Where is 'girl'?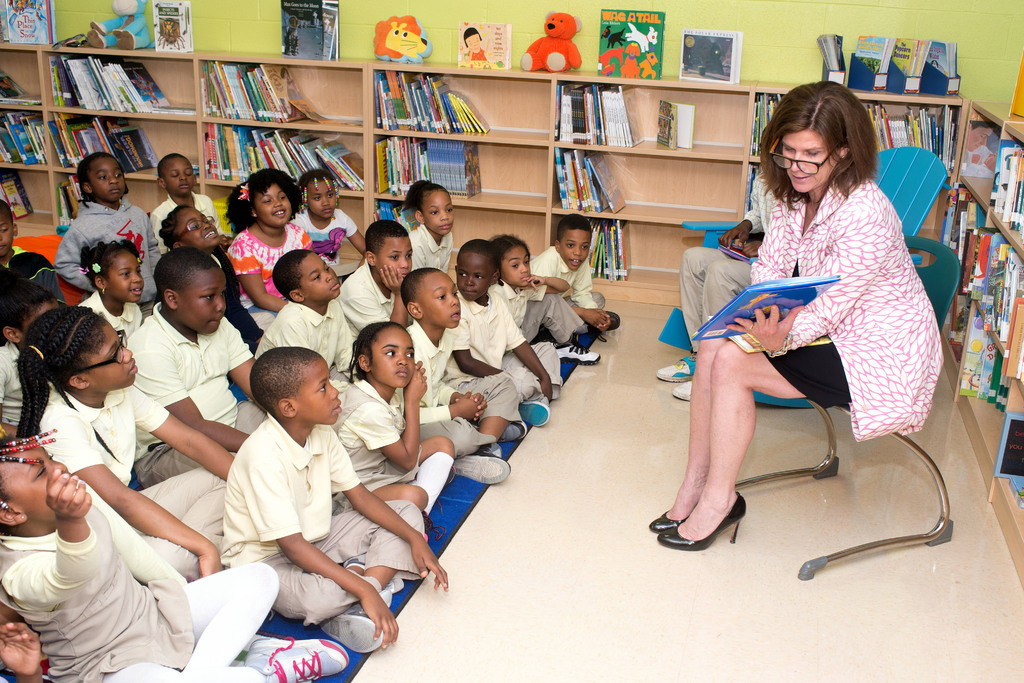
<box>5,297,252,575</box>.
